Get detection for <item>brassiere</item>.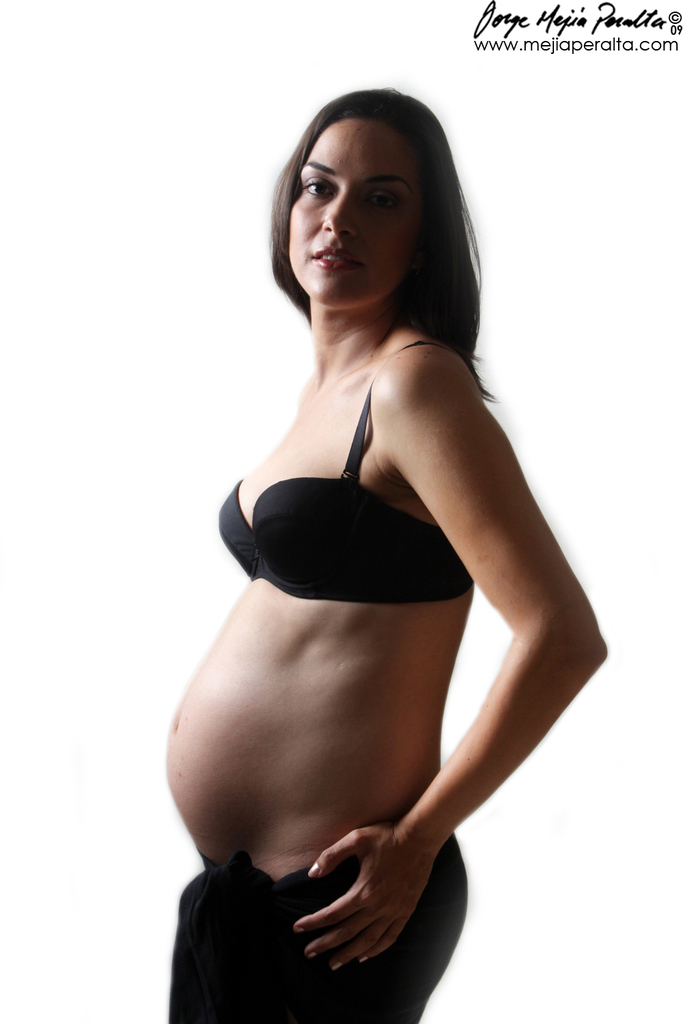
Detection: [left=217, top=328, right=481, bottom=605].
